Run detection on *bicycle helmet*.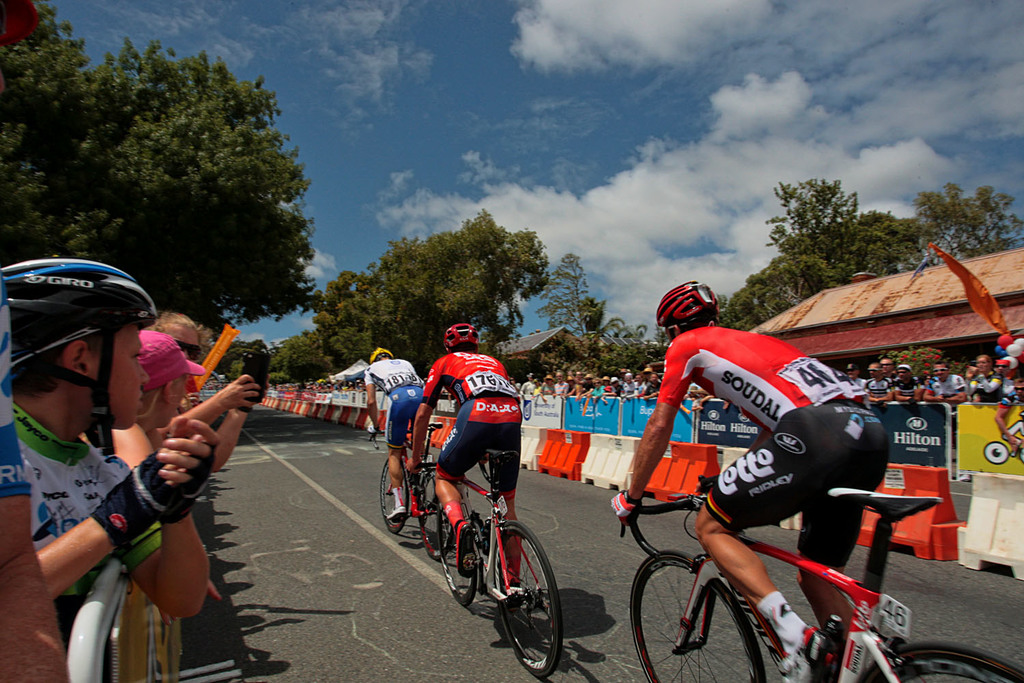
Result: (369,346,396,365).
